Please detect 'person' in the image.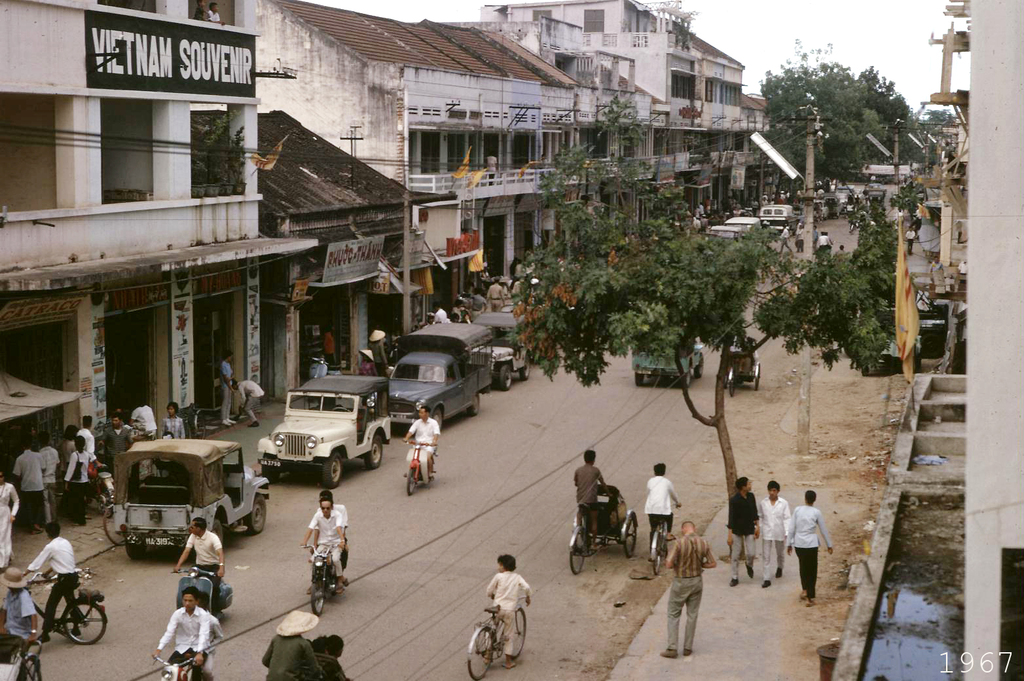
select_region(780, 227, 792, 251).
